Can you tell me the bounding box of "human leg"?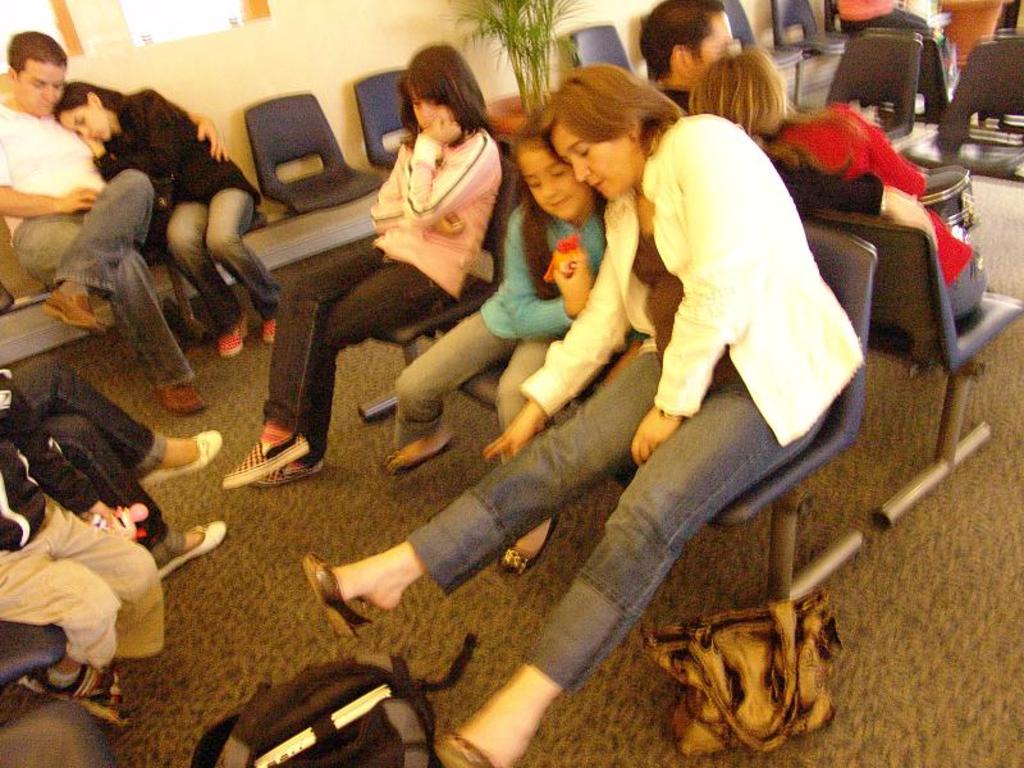
bbox=(428, 375, 809, 767).
